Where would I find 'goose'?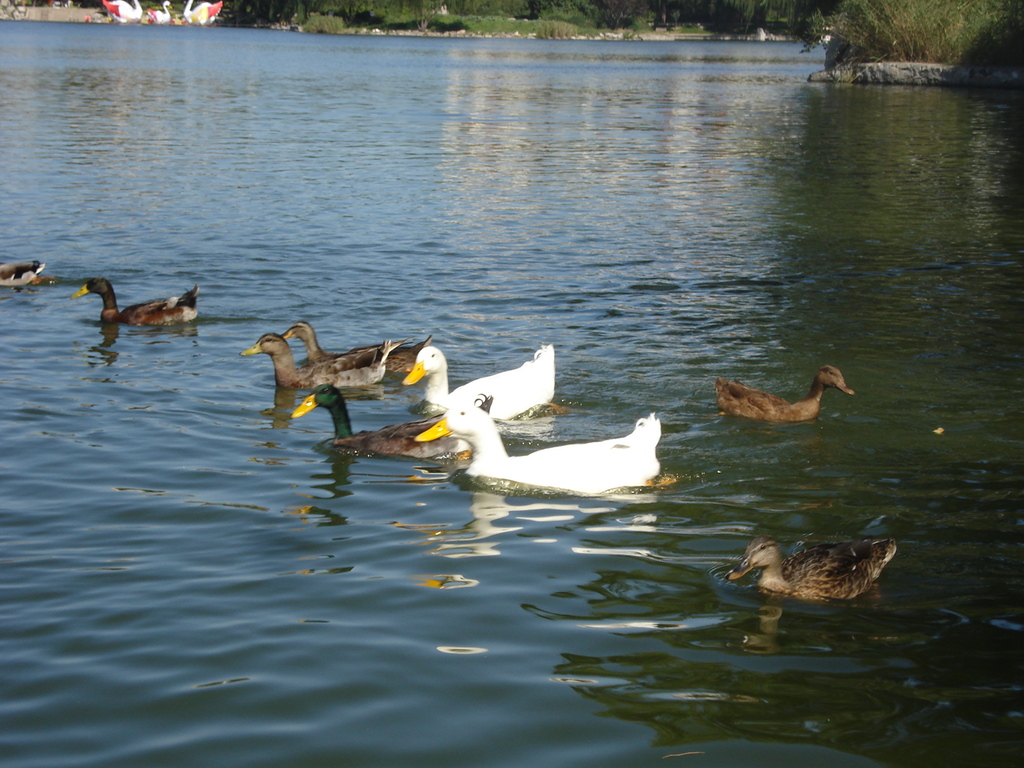
At 0,261,55,286.
